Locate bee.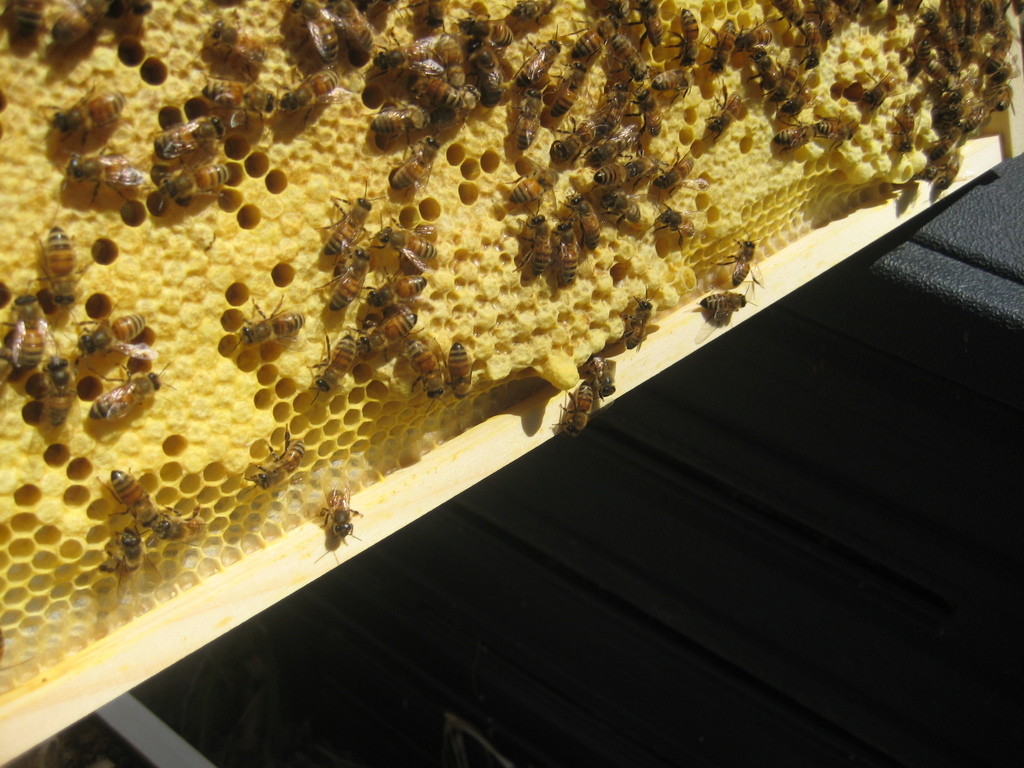
Bounding box: {"left": 696, "top": 99, "right": 740, "bottom": 145}.
